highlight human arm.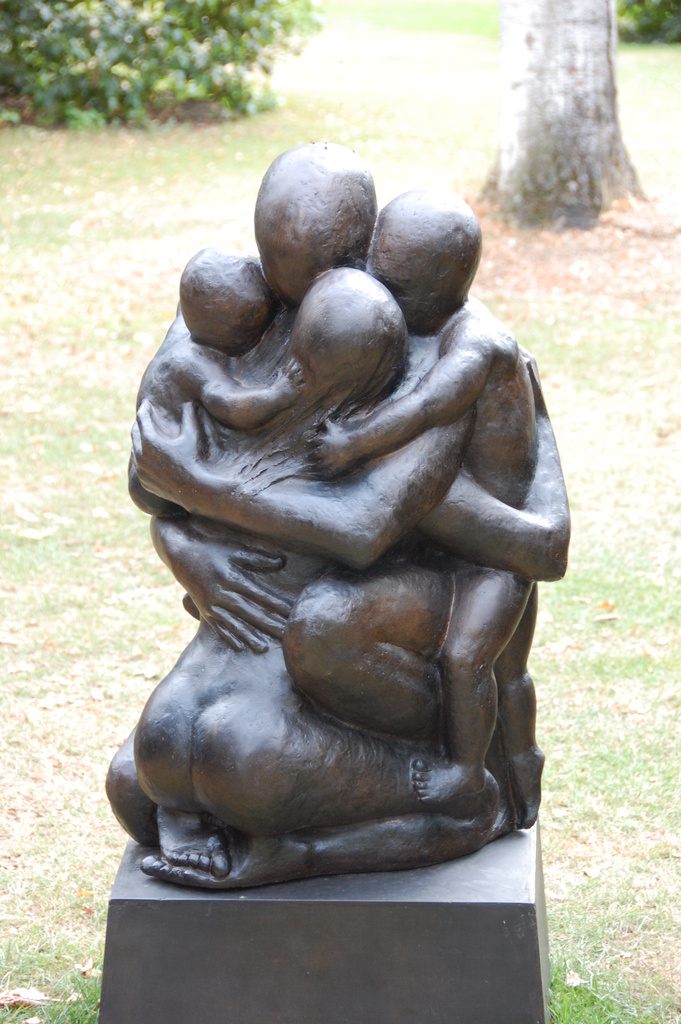
Highlighted region: bbox=(302, 326, 486, 477).
